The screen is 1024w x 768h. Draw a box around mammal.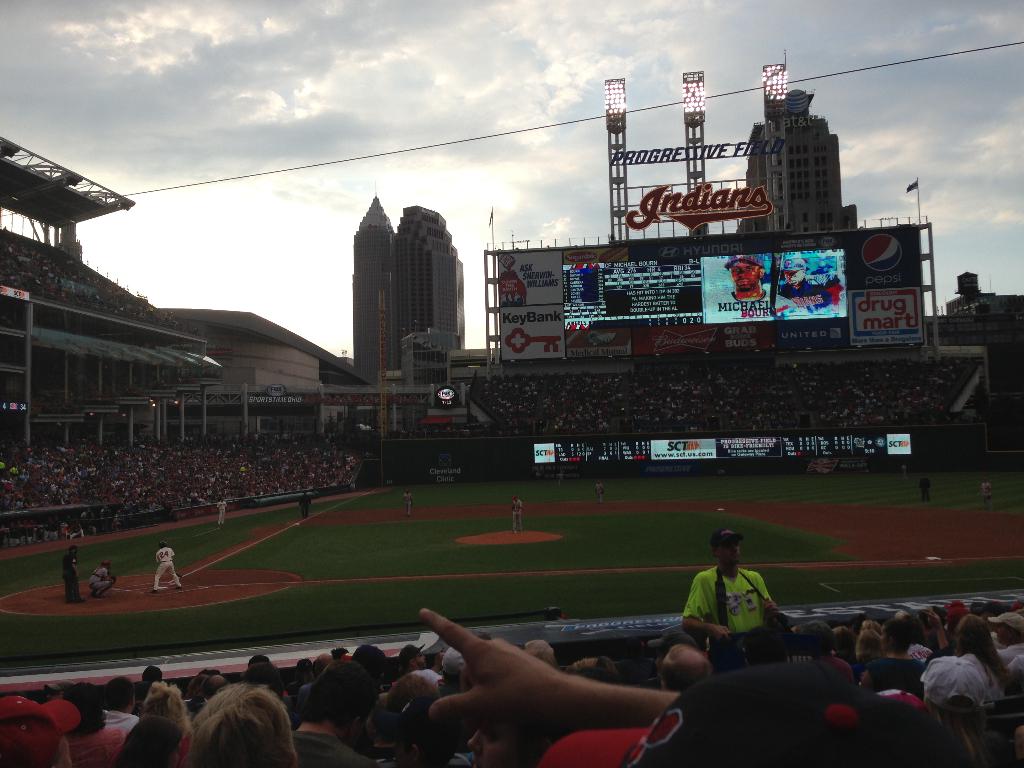
[left=300, top=492, right=310, bottom=516].
